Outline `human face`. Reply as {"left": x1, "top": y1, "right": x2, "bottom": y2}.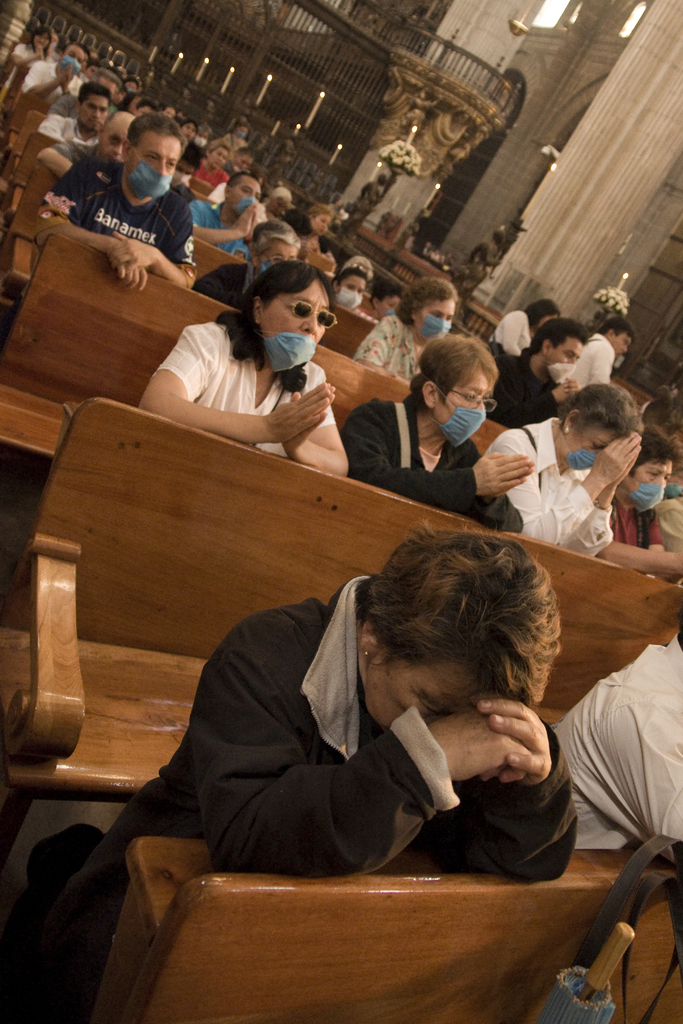
{"left": 362, "top": 652, "right": 468, "bottom": 719}.
